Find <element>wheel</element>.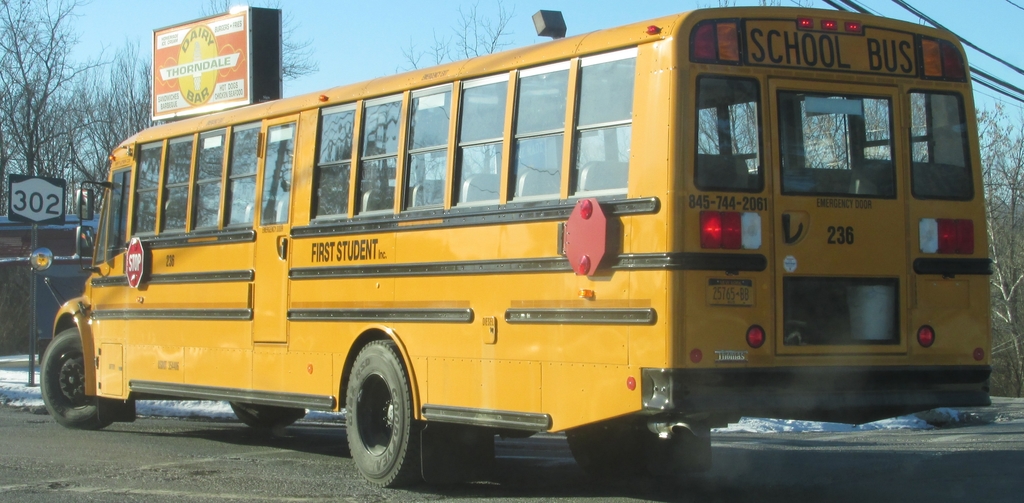
l=332, t=346, r=415, b=487.
